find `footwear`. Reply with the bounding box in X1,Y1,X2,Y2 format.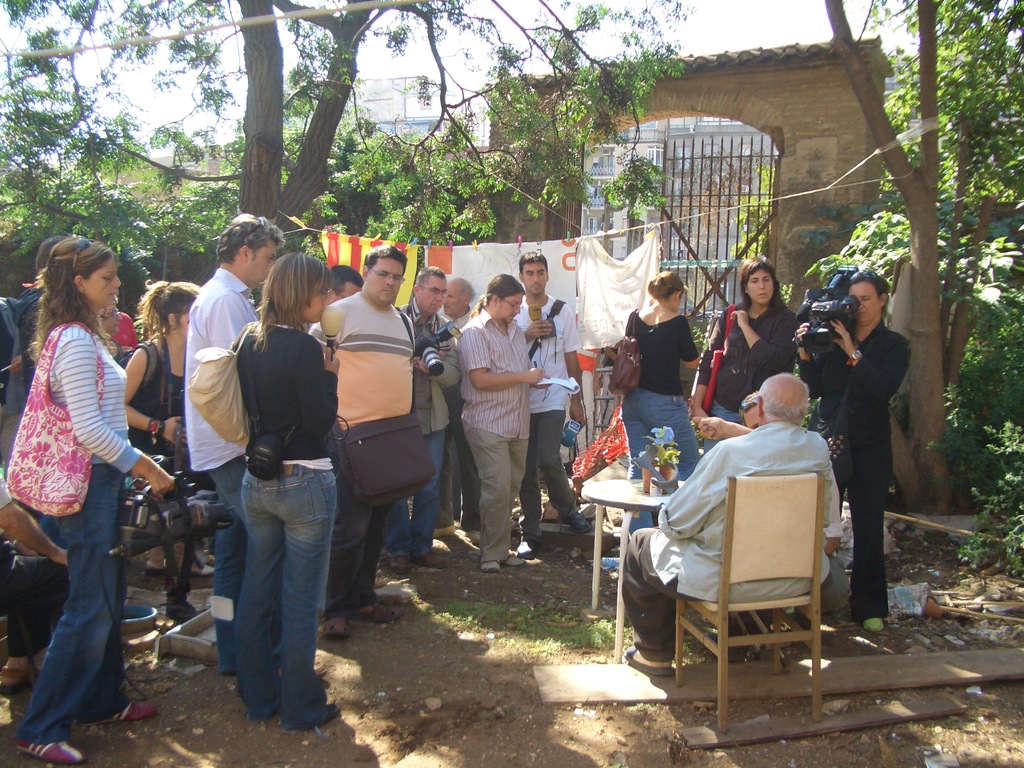
413,553,447,569.
